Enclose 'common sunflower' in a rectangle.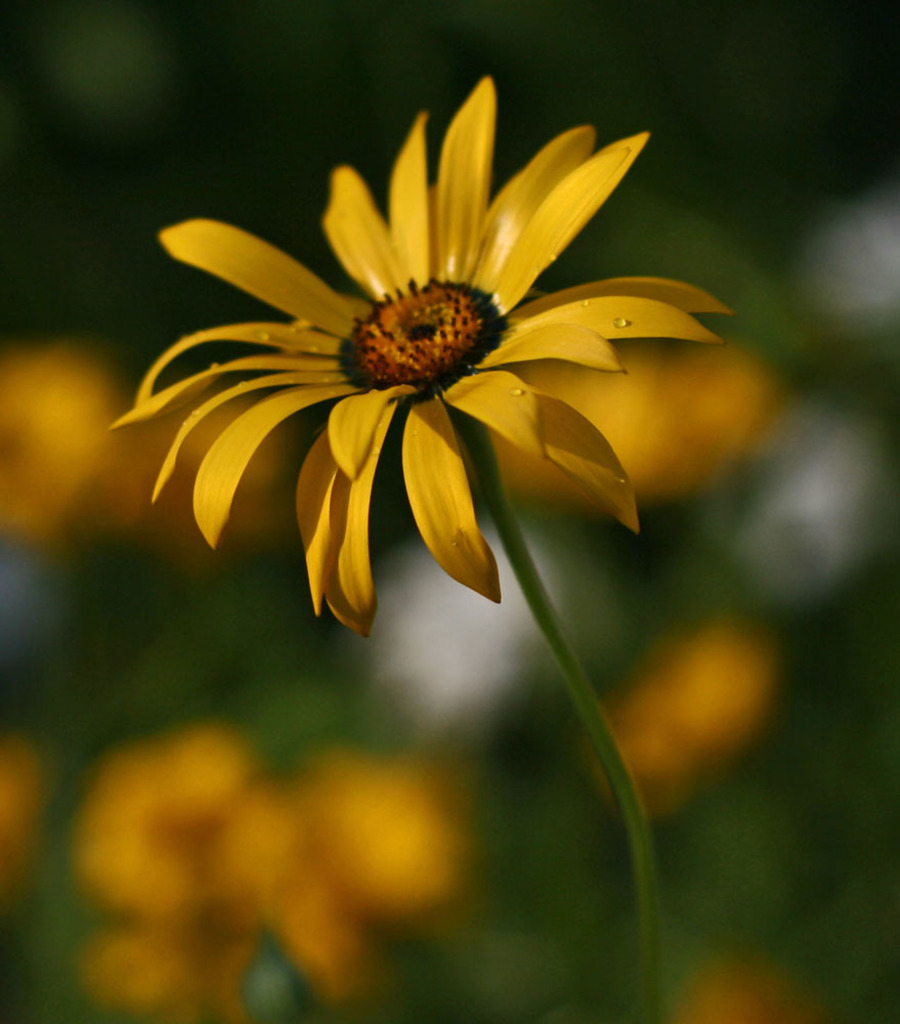
pyautogui.locateOnScreen(158, 145, 650, 634).
